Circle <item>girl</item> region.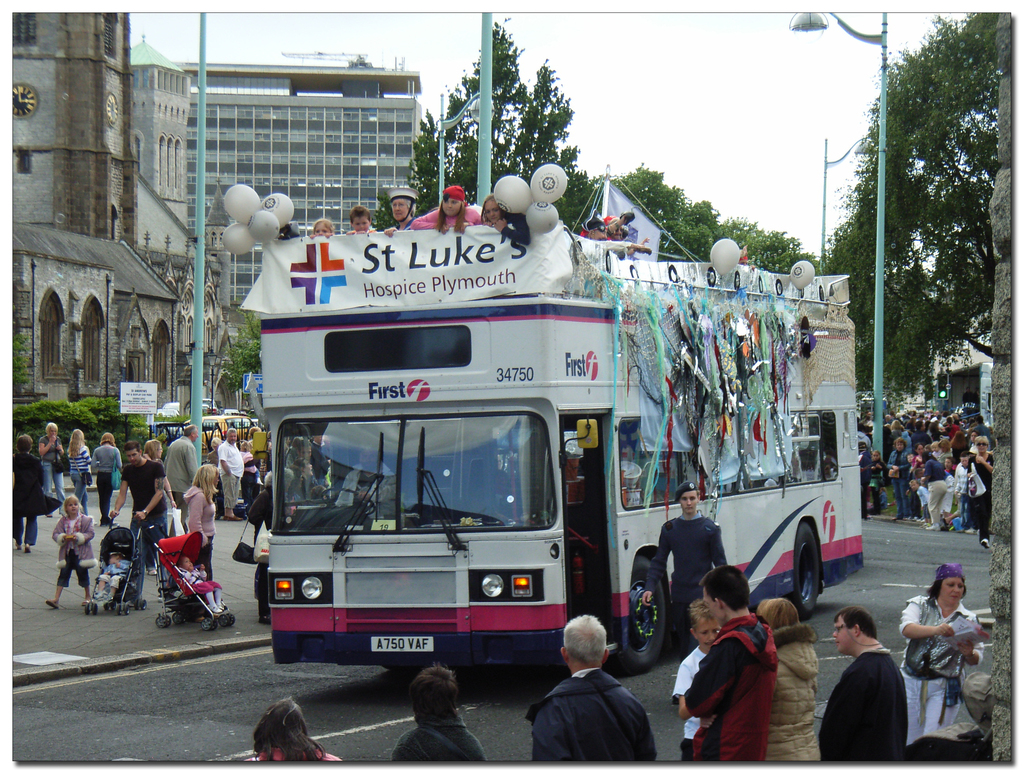
Region: [912, 444, 922, 470].
